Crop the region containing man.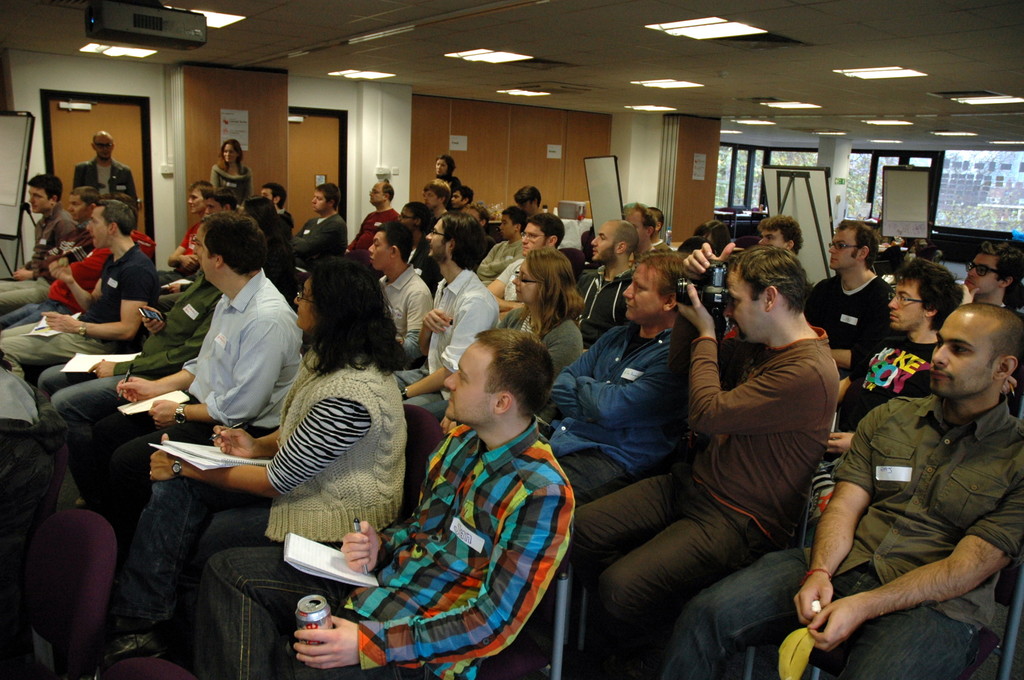
Crop region: 486,207,566,314.
